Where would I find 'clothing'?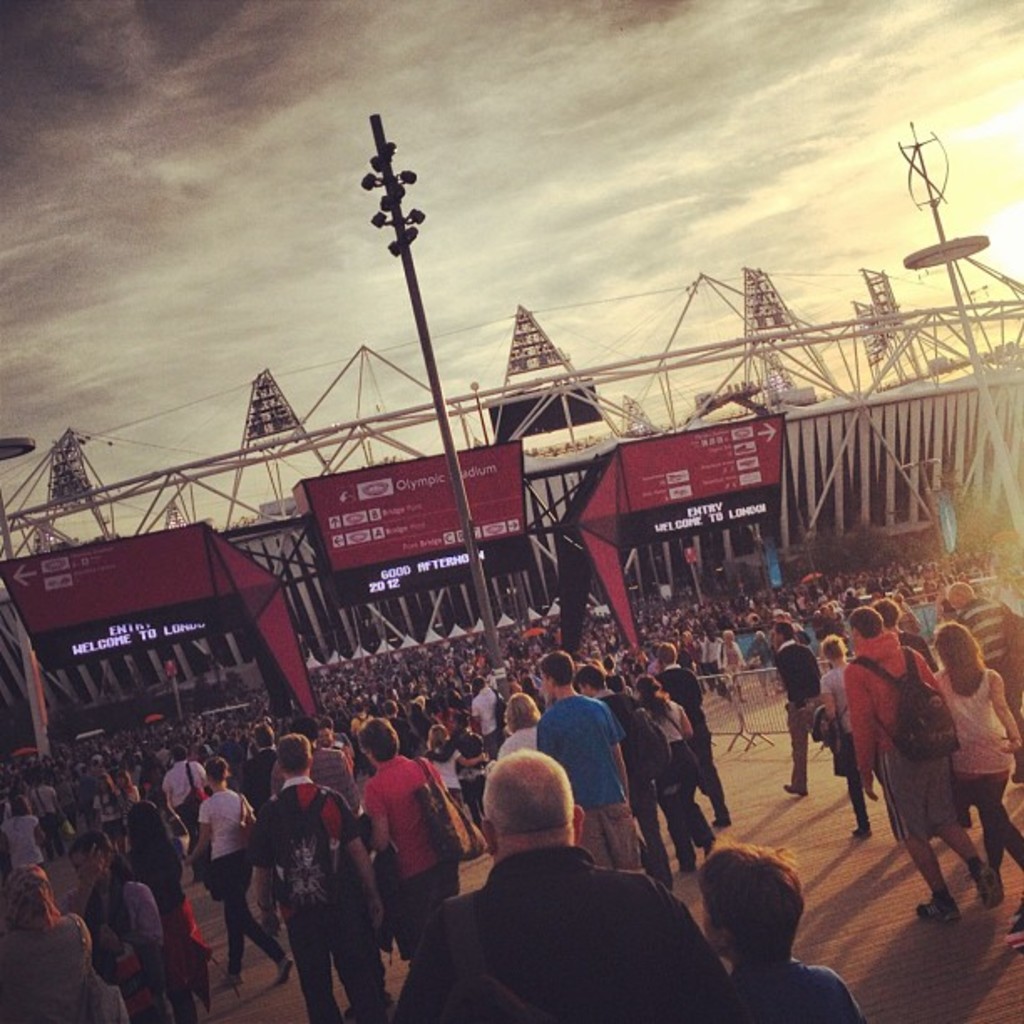
At 376 828 750 1021.
